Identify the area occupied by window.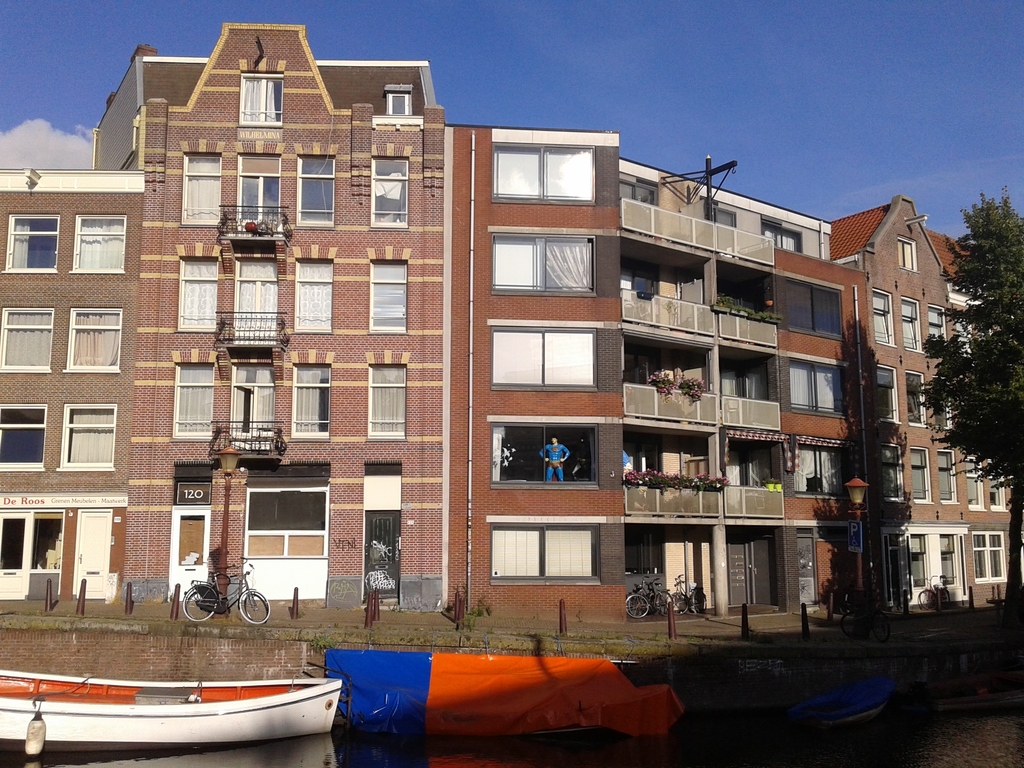
Area: [left=932, top=391, right=961, bottom=428].
